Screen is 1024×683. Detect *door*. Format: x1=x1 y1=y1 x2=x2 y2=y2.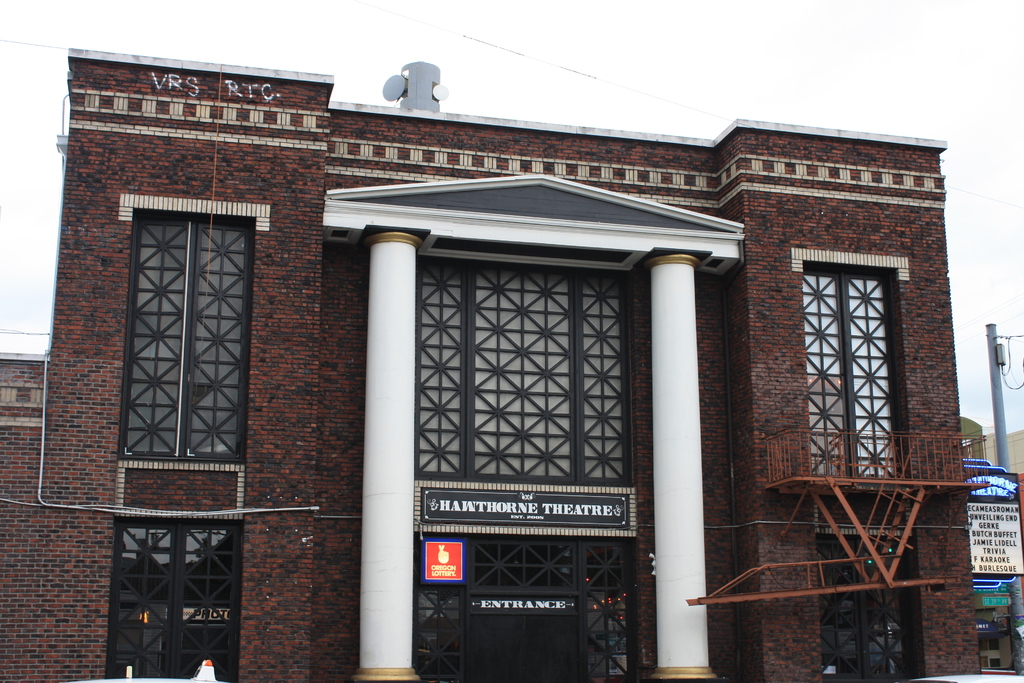
x1=472 y1=617 x2=529 y2=682.
